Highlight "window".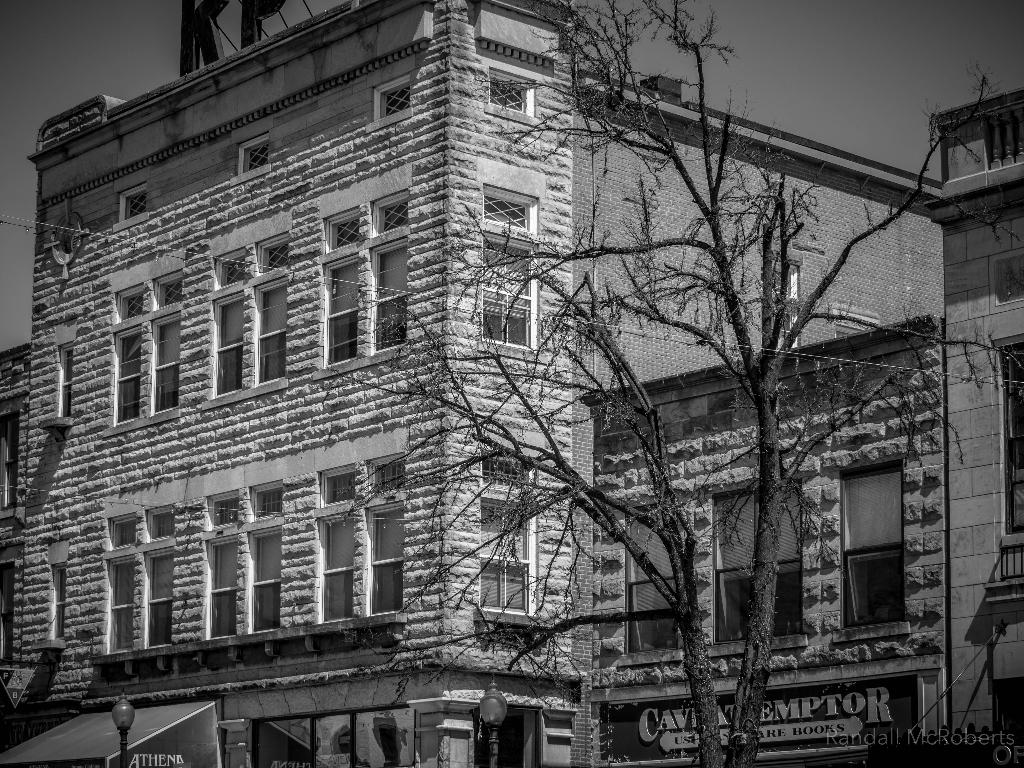
Highlighted region: bbox=(244, 528, 280, 633).
